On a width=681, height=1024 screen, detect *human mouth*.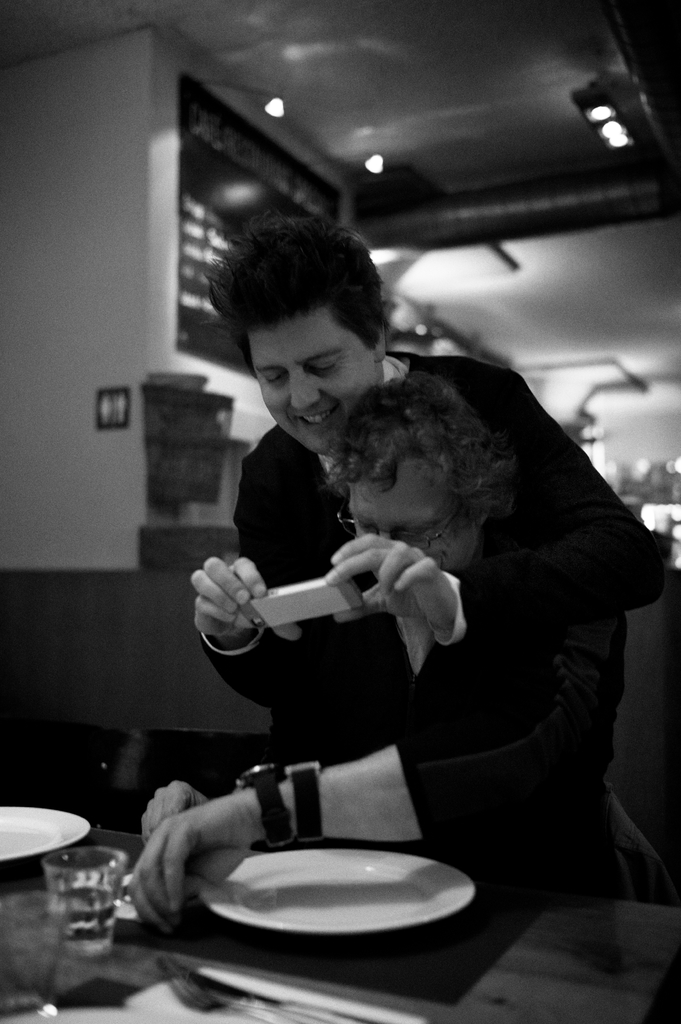
{"left": 296, "top": 402, "right": 337, "bottom": 423}.
